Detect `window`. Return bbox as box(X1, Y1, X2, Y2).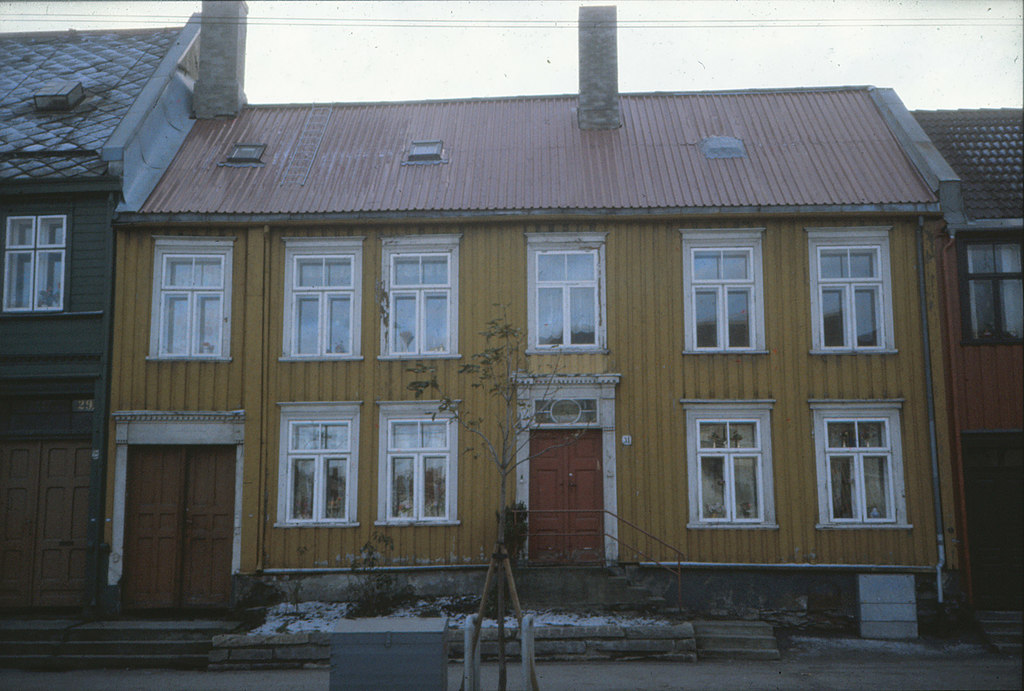
box(678, 227, 771, 353).
